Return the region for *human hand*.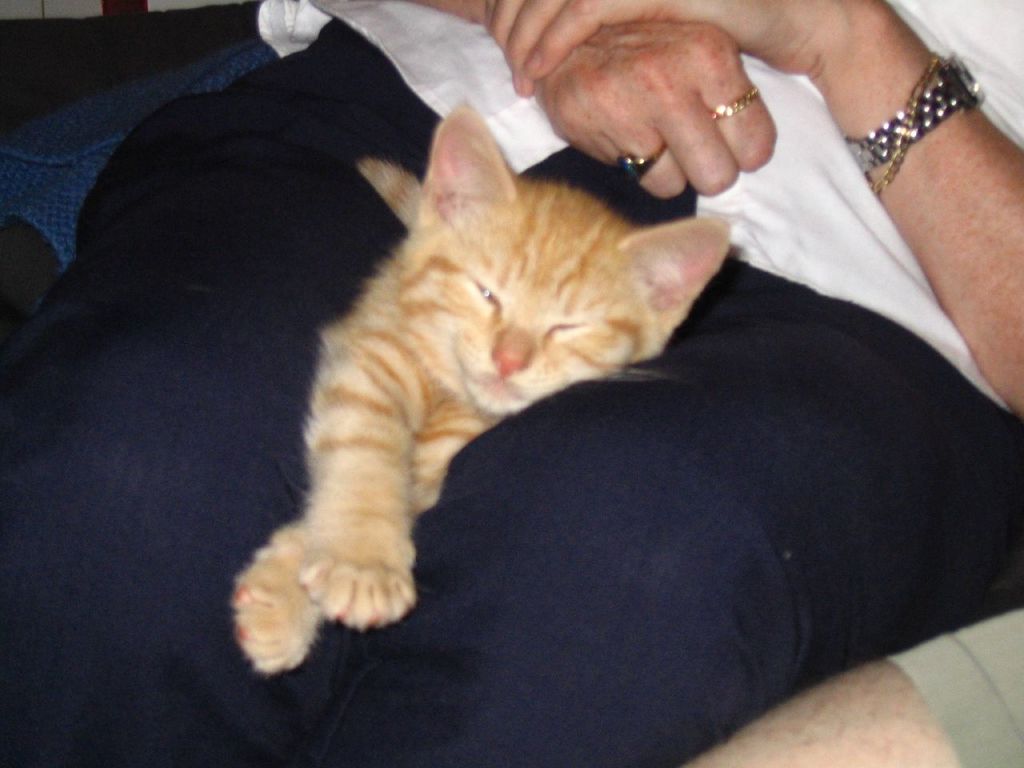
482,0,874,98.
